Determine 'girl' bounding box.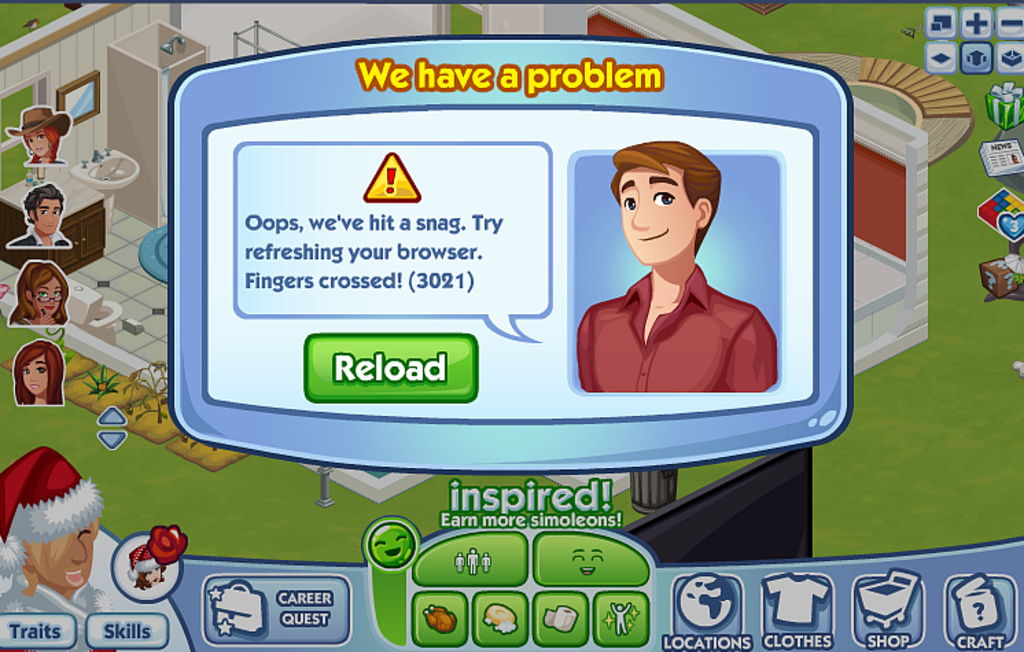
Determined: bbox=[14, 338, 66, 406].
